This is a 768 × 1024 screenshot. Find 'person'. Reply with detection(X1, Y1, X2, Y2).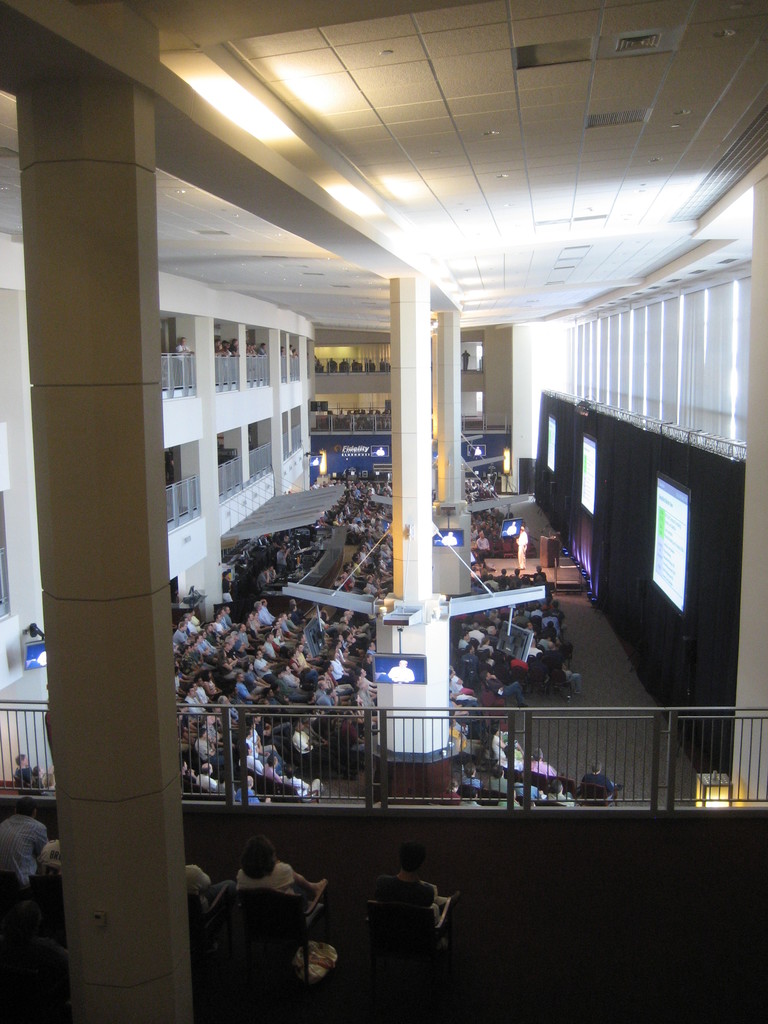
detection(171, 324, 195, 370).
